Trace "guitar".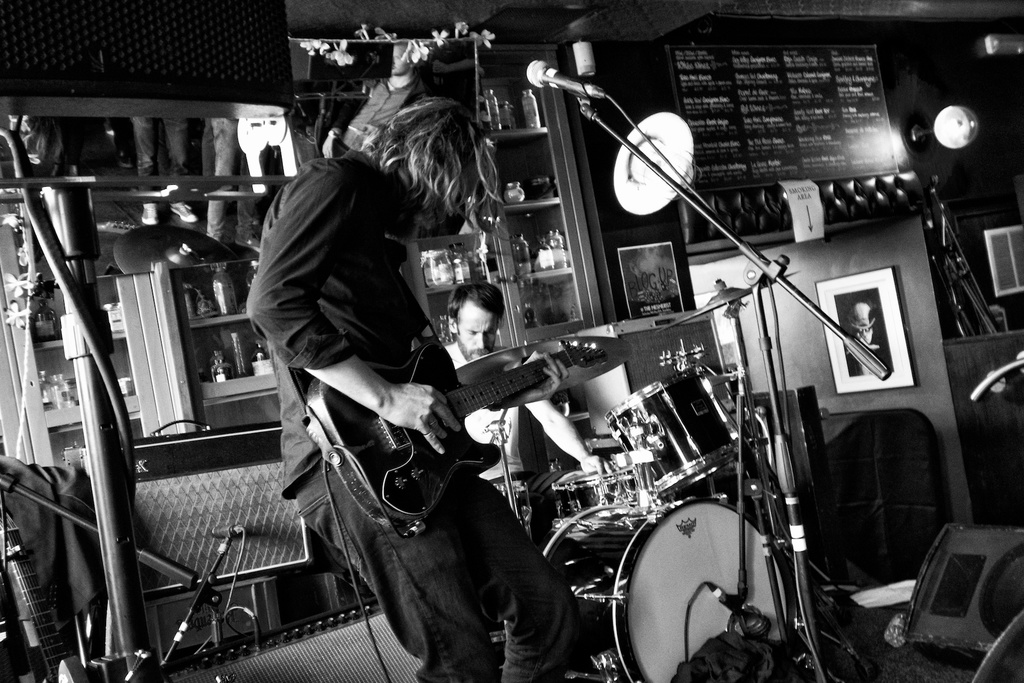
Traced to 305:334:607:527.
